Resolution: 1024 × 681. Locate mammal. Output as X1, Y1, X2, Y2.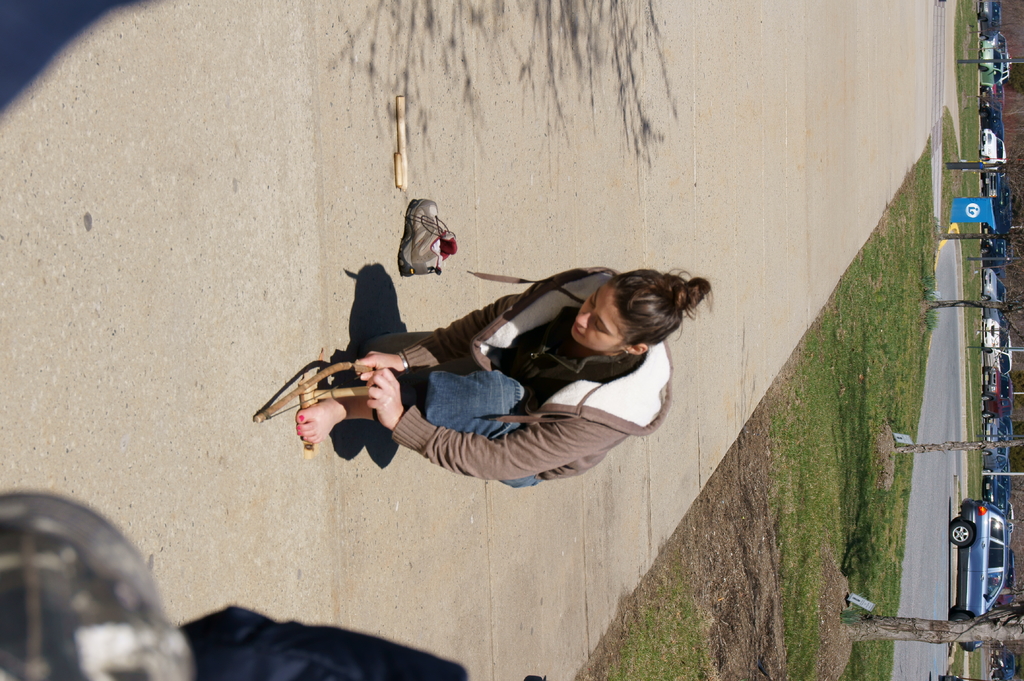
289, 262, 708, 490.
